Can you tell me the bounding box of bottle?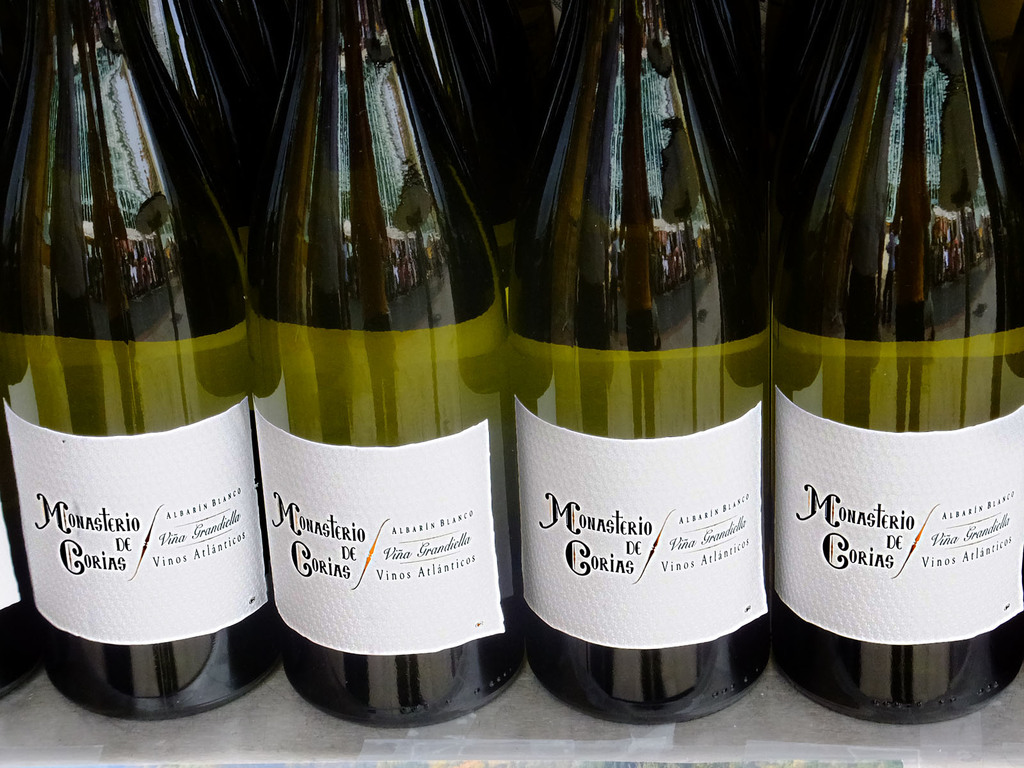
select_region(131, 0, 262, 204).
